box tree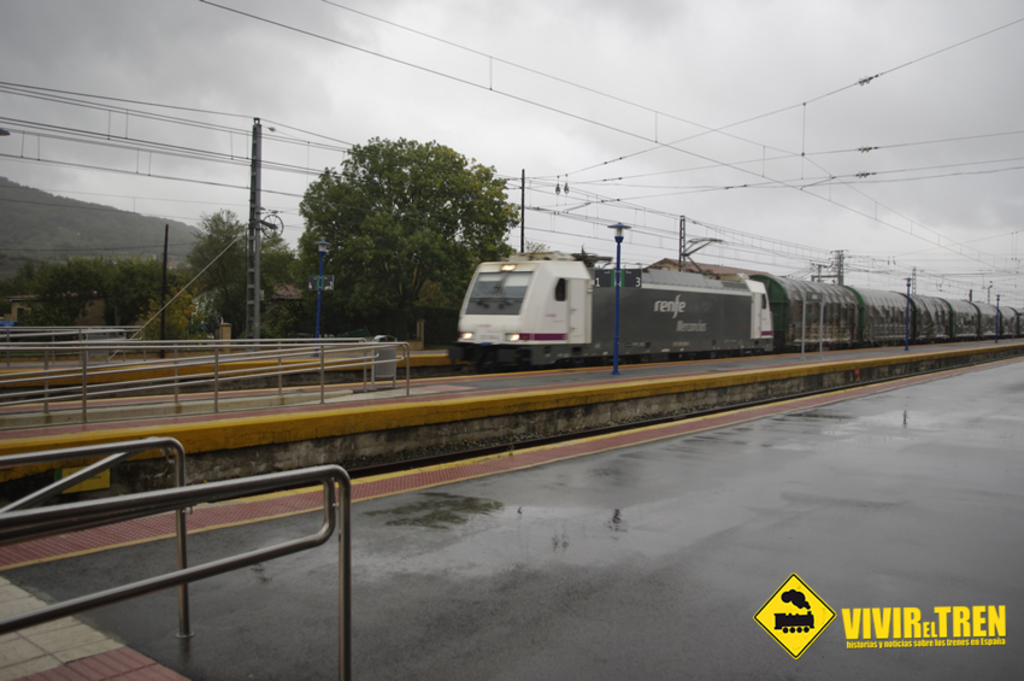
[x1=272, y1=117, x2=532, y2=318]
